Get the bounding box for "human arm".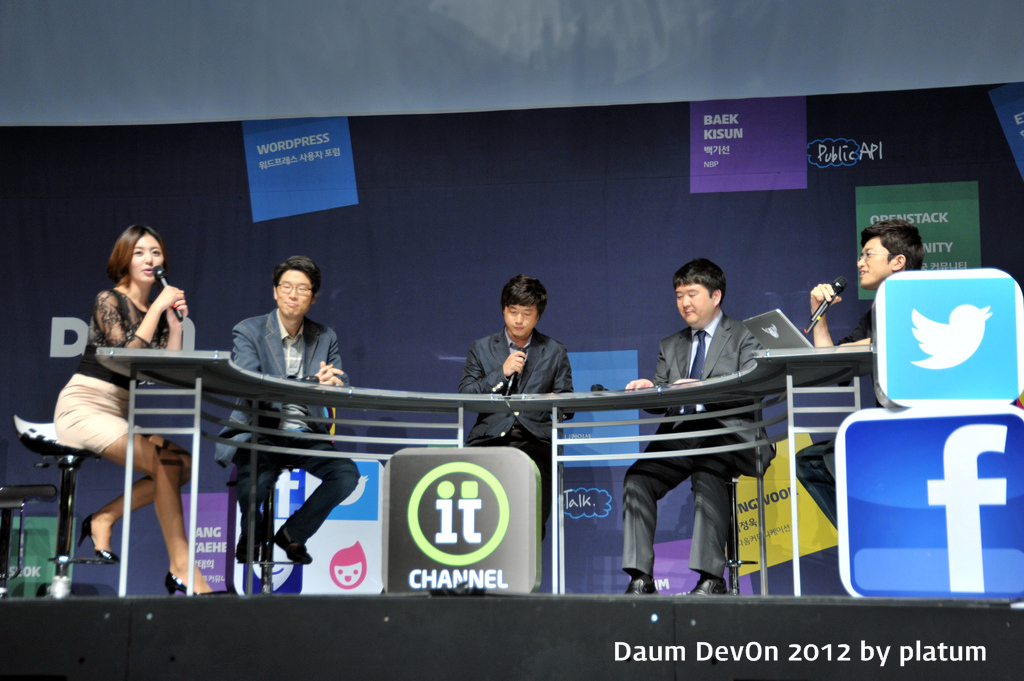
BBox(94, 290, 186, 363).
